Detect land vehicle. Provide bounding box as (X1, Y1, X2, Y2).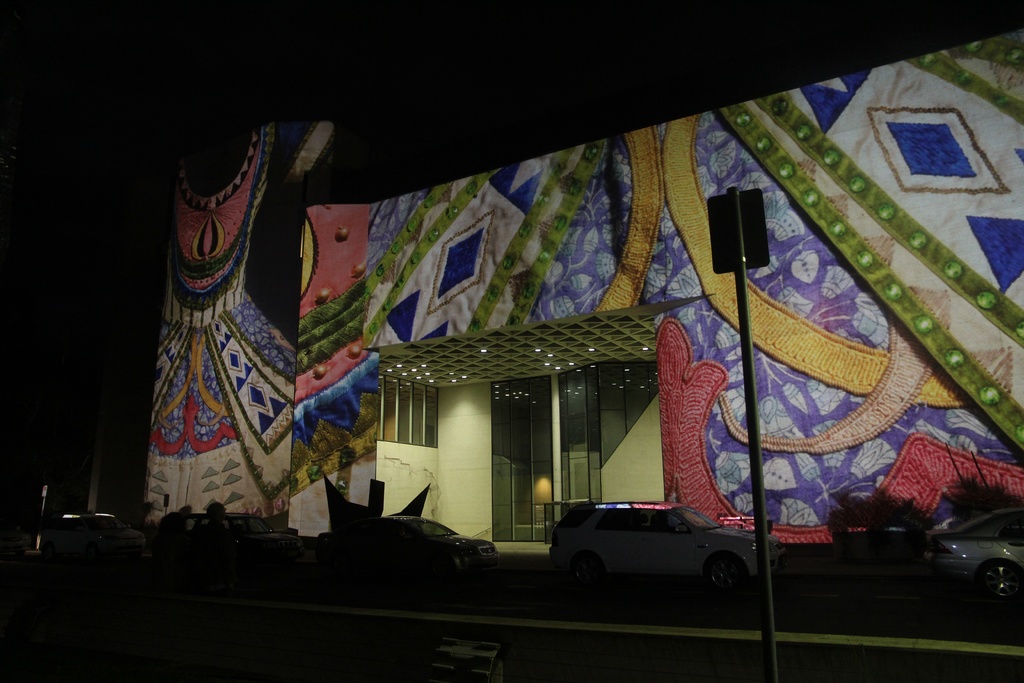
(31, 511, 147, 556).
